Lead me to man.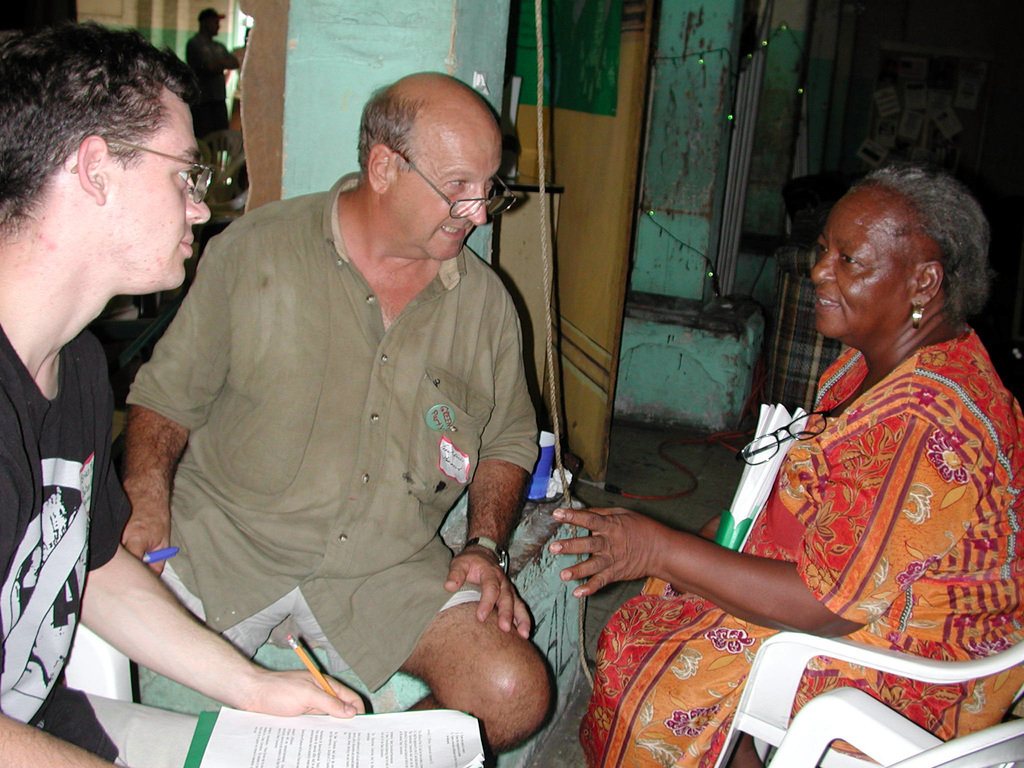
Lead to 178/6/240/143.
